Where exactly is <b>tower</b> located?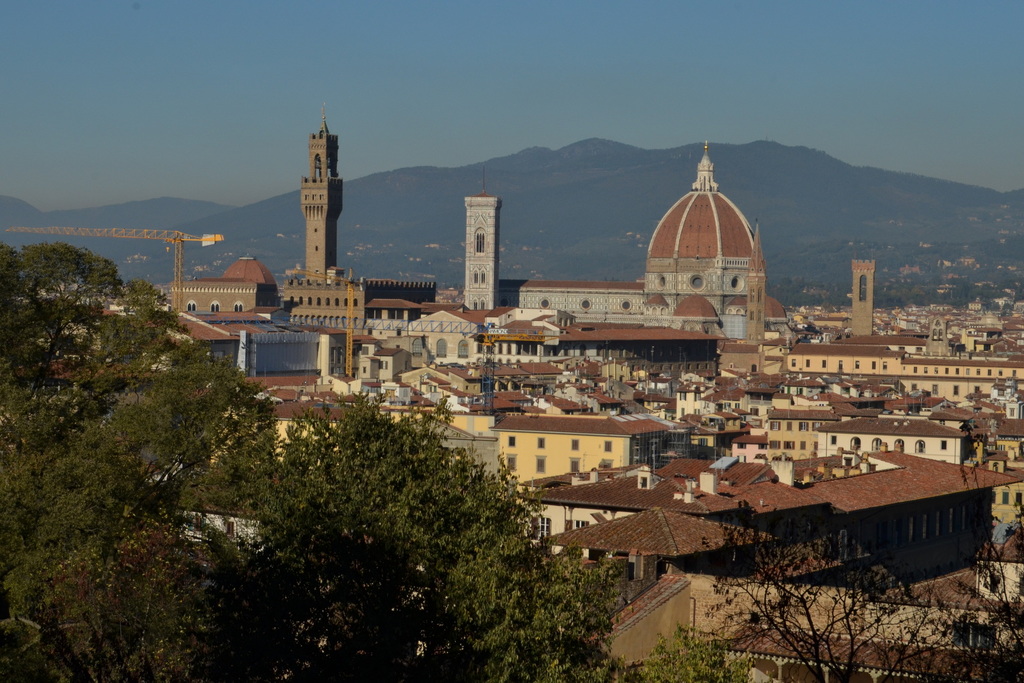
Its bounding box is crop(459, 195, 504, 314).
